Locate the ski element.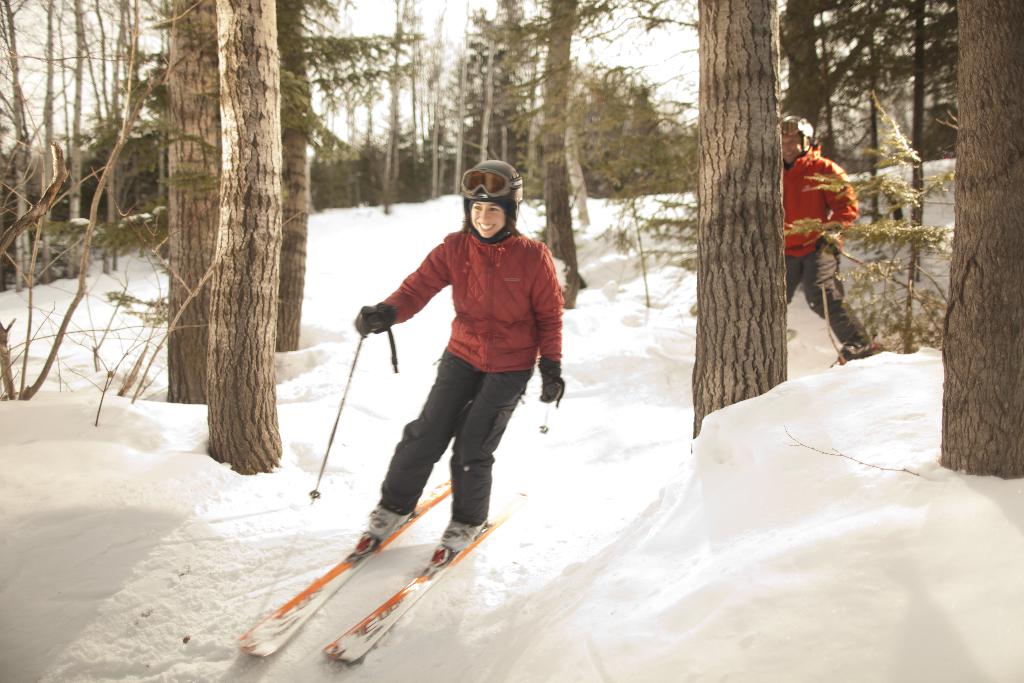
Element bbox: x1=233, y1=471, x2=449, y2=666.
